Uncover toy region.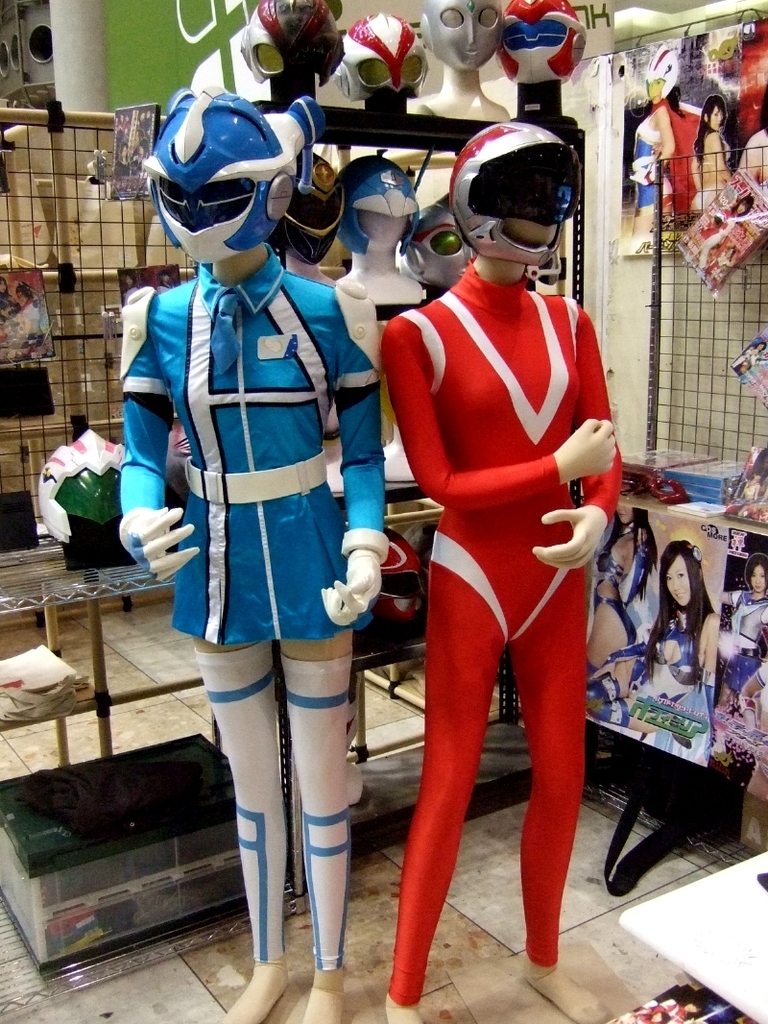
Uncovered: (x1=40, y1=429, x2=127, y2=541).
